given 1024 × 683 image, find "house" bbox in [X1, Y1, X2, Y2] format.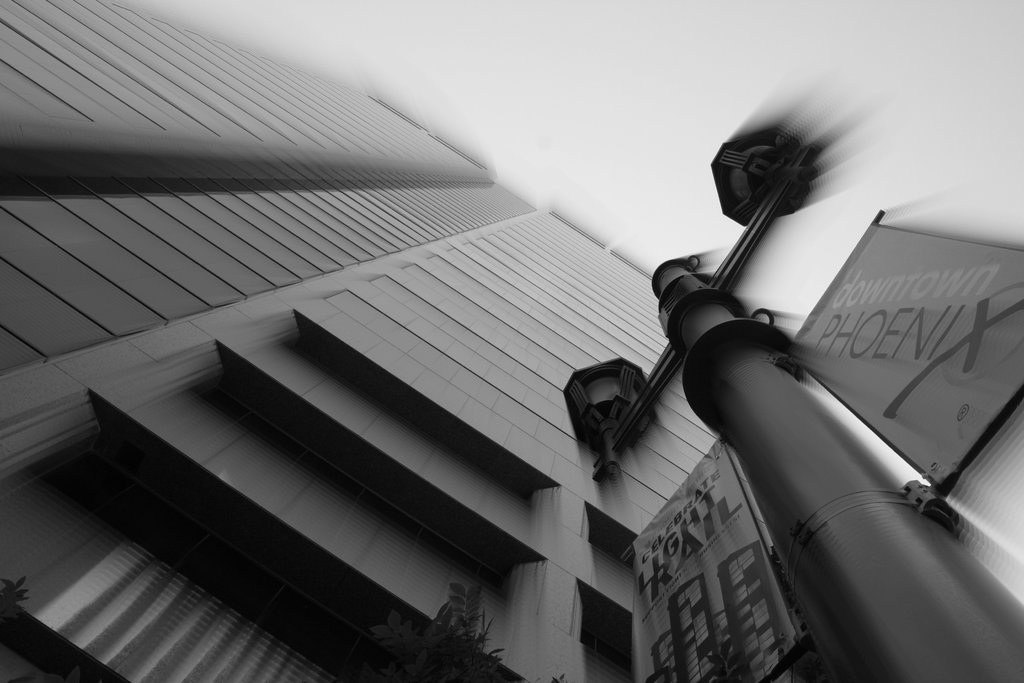
[1, 0, 1018, 682].
